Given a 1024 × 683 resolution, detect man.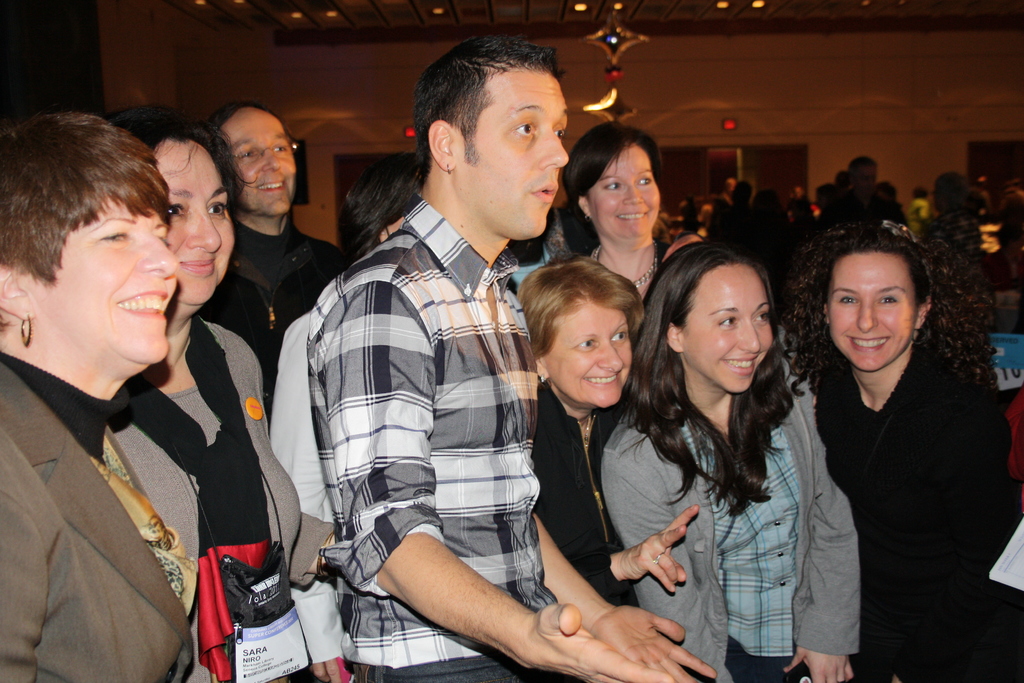
(209, 101, 346, 358).
